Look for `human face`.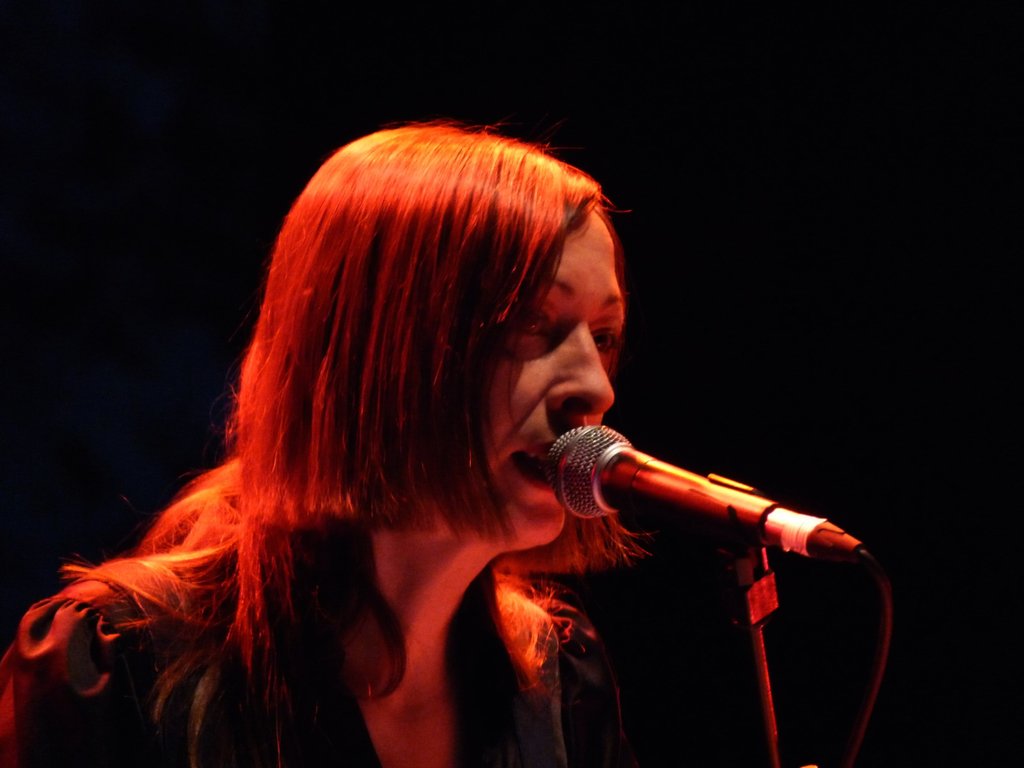
Found: [left=429, top=211, right=625, bottom=557].
